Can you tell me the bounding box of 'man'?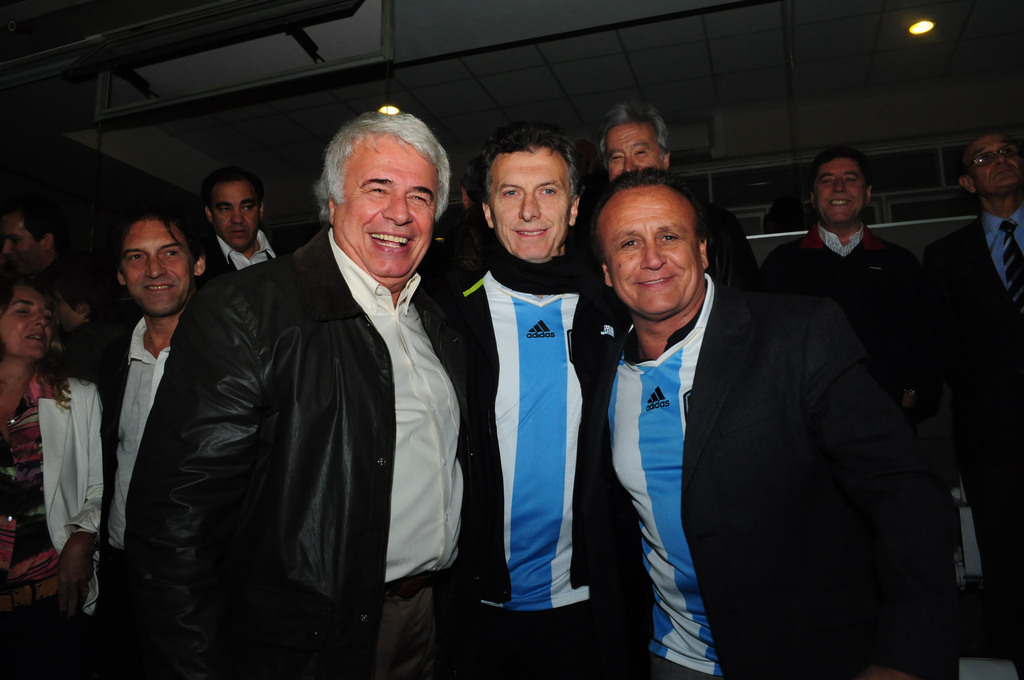
left=920, top=120, right=1023, bottom=679.
